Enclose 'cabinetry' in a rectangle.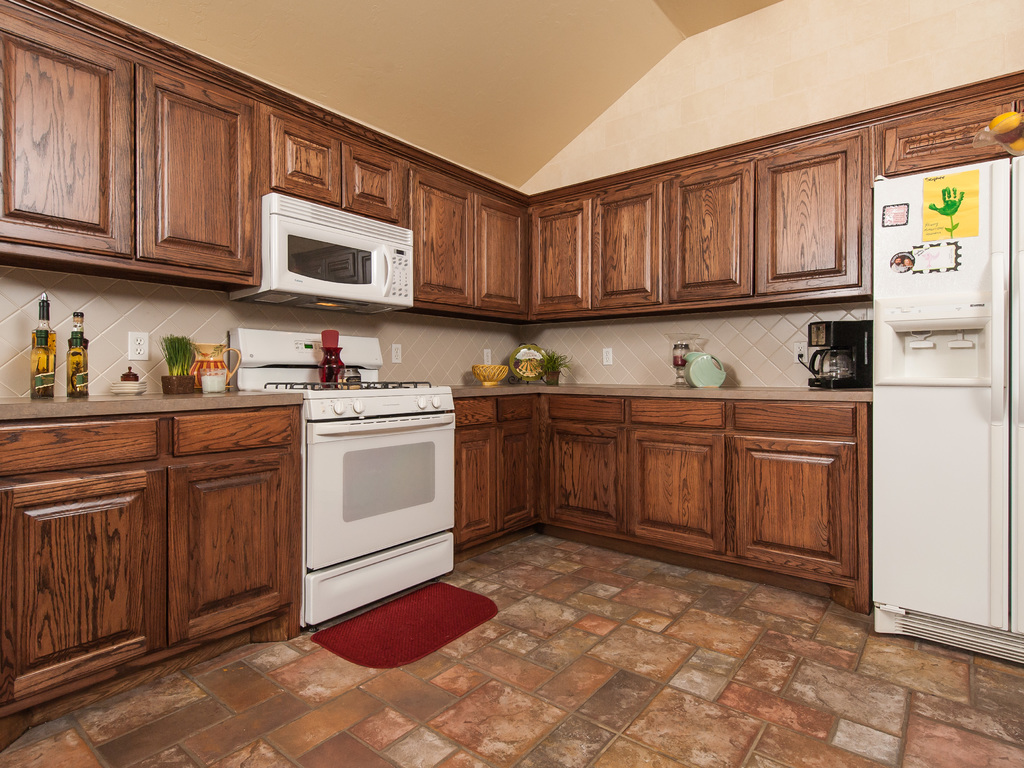
bbox=(0, 413, 293, 709).
